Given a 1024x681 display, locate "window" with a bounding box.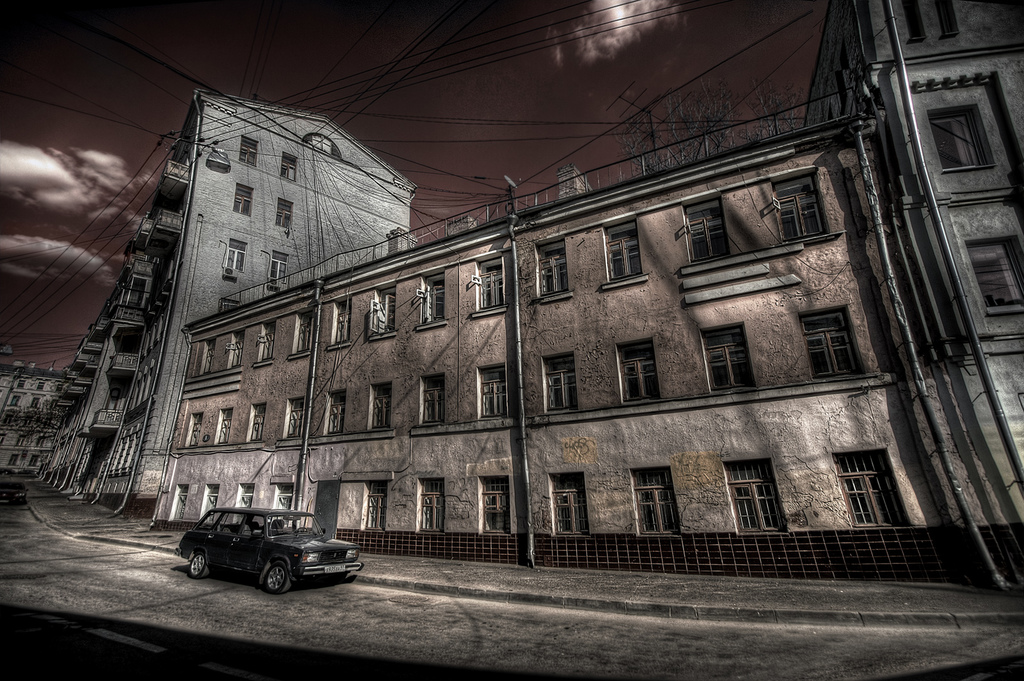
Located: rect(369, 284, 397, 336).
